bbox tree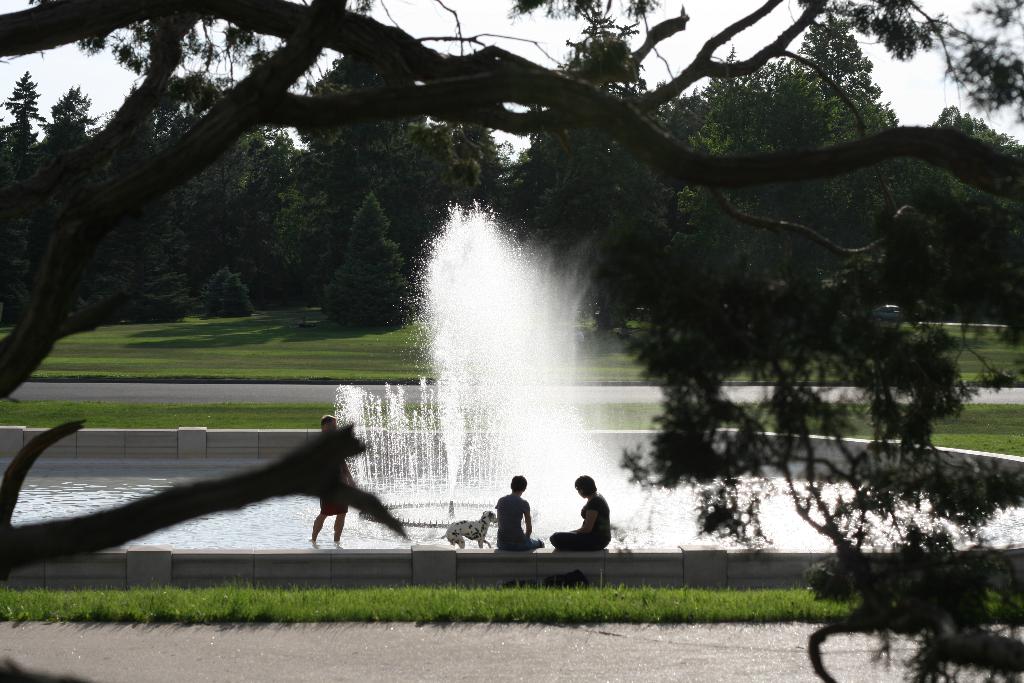
<bbox>675, 53, 780, 281</bbox>
